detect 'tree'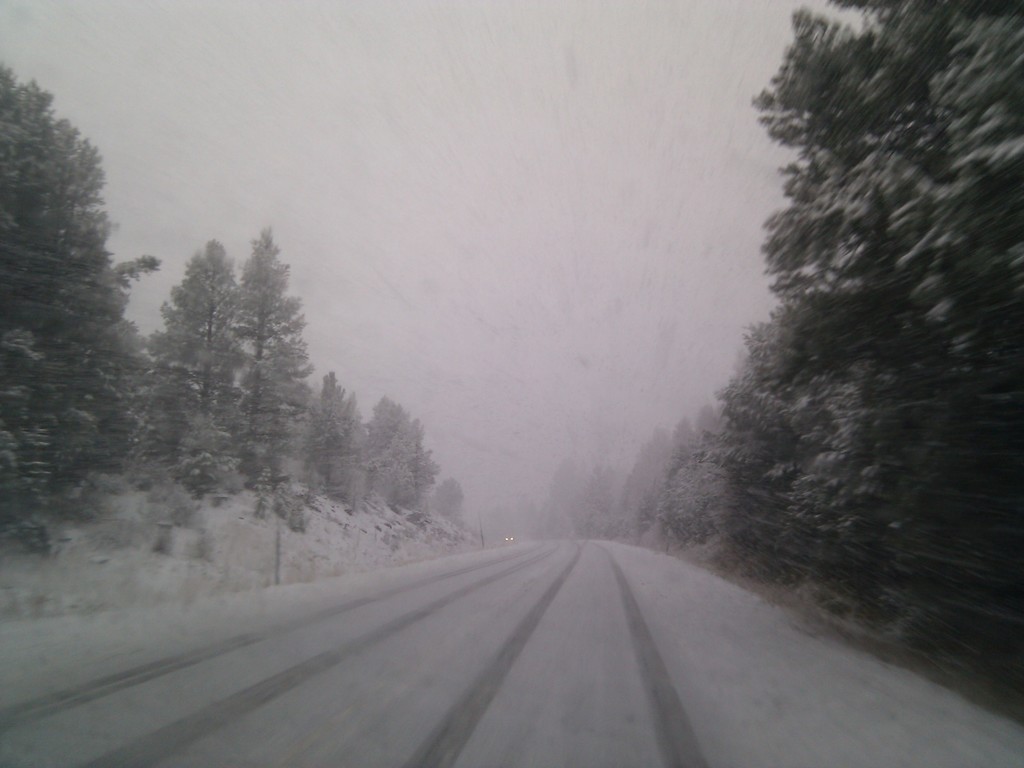
detection(587, 458, 623, 540)
